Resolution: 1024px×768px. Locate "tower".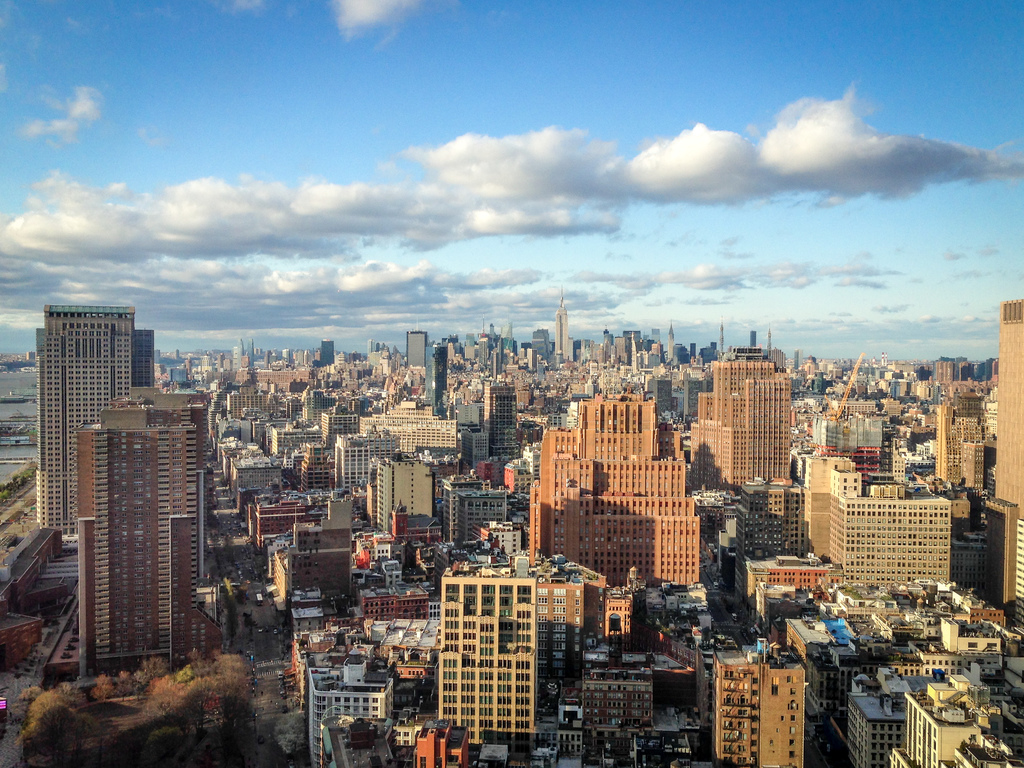
(left=303, top=659, right=402, bottom=757).
